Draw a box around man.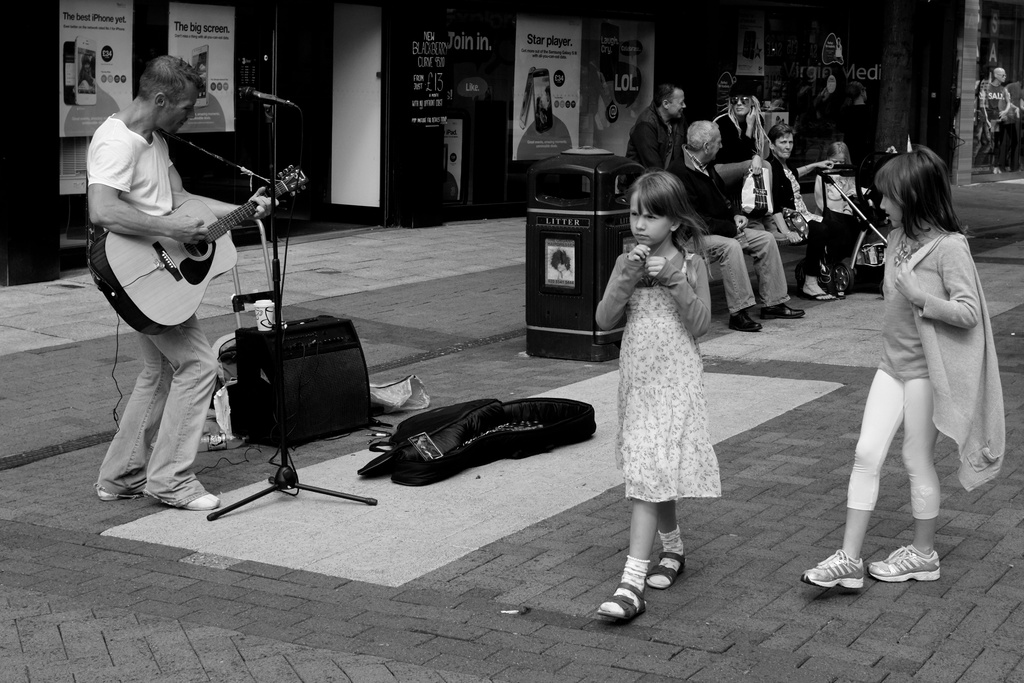
<box>619,79,695,172</box>.
